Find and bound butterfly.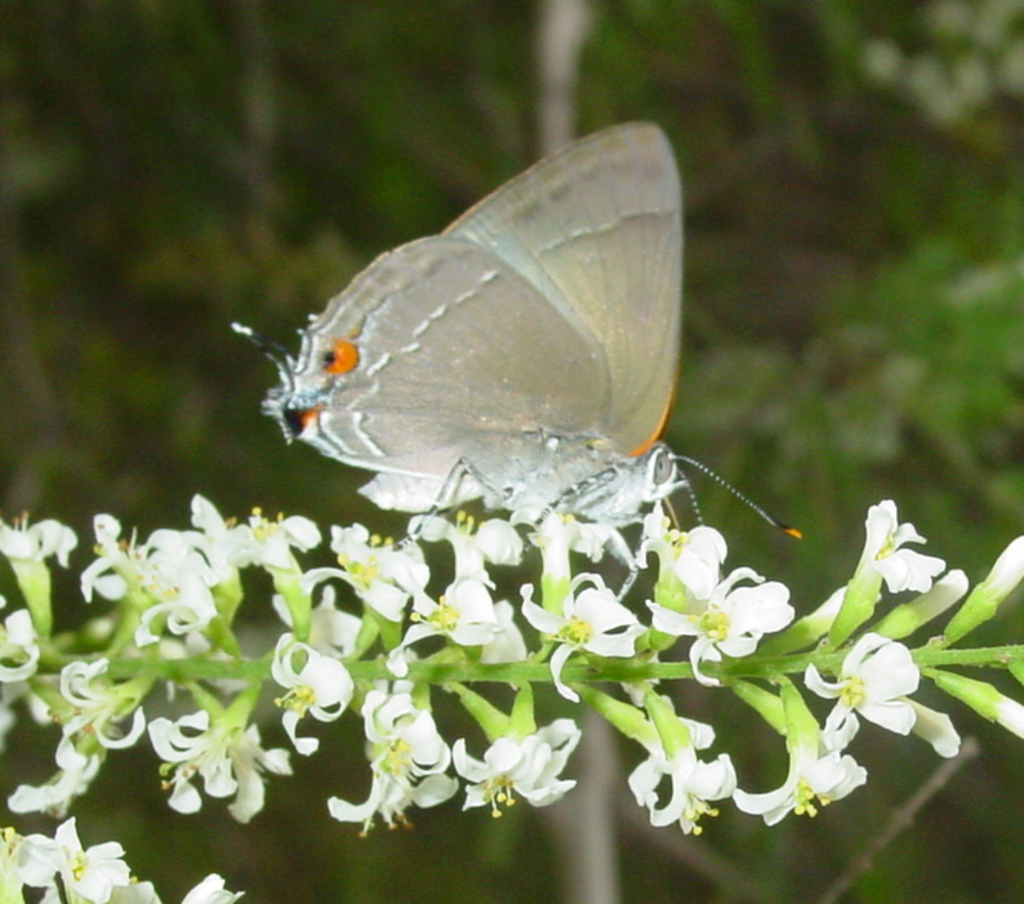
Bound: x1=249, y1=115, x2=827, y2=578.
